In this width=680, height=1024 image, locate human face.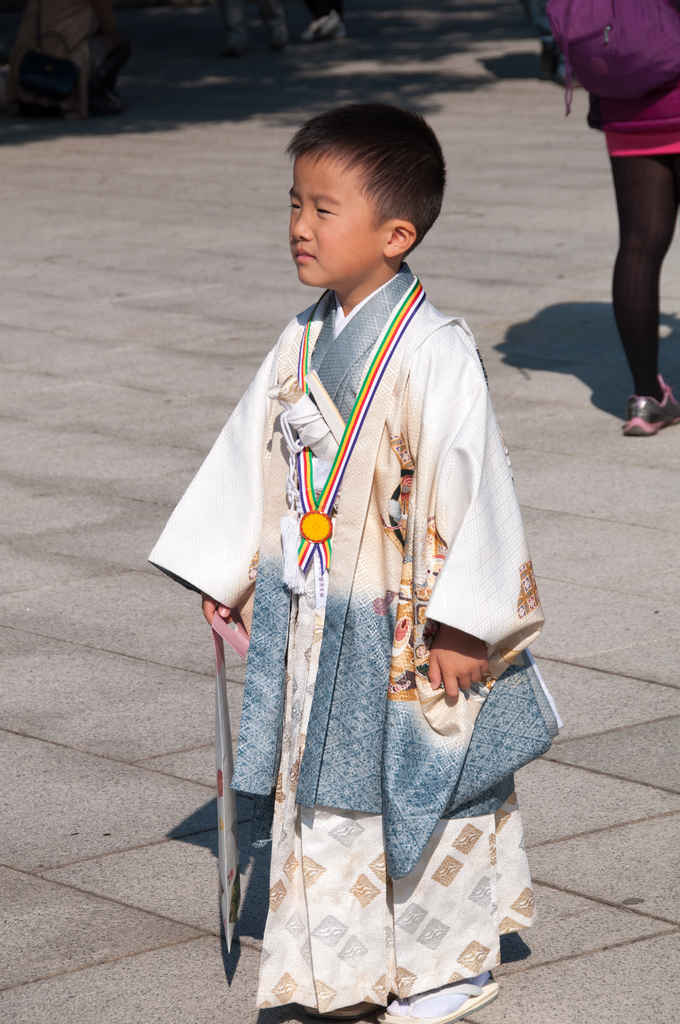
Bounding box: [277, 144, 387, 292].
